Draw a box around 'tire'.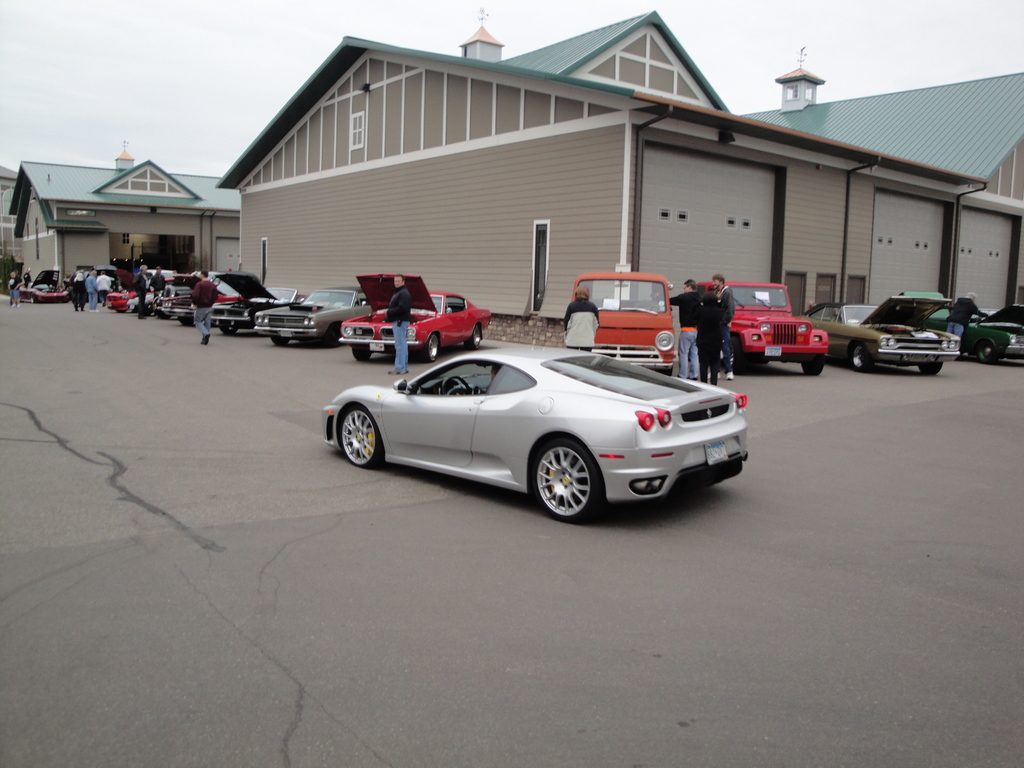
[left=268, top=336, right=289, bottom=345].
